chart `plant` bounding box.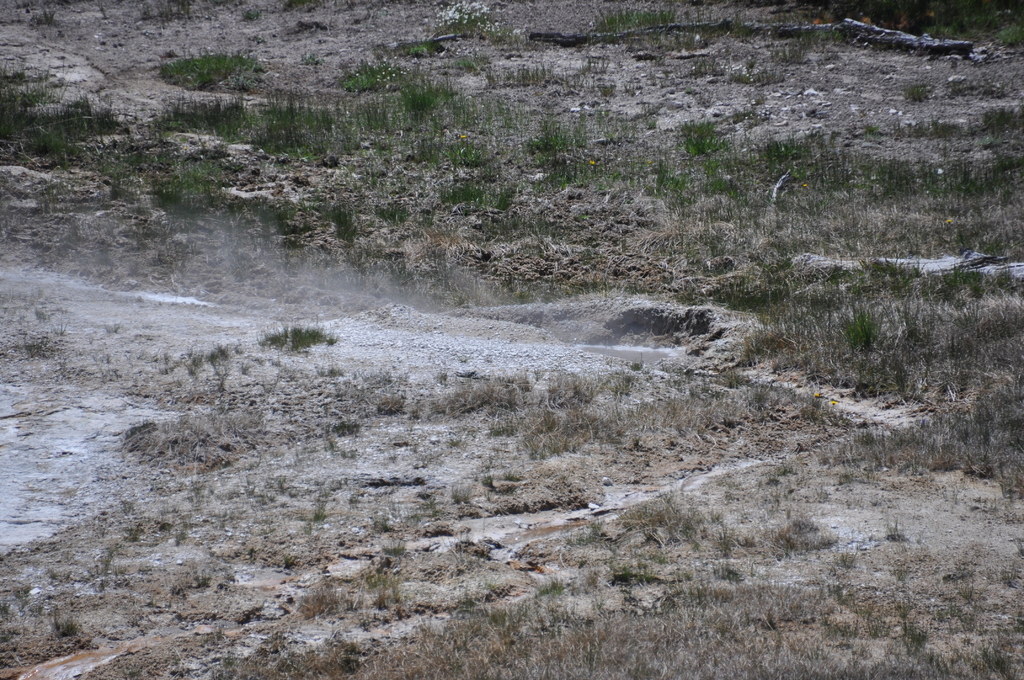
Charted: [683,113,730,159].
